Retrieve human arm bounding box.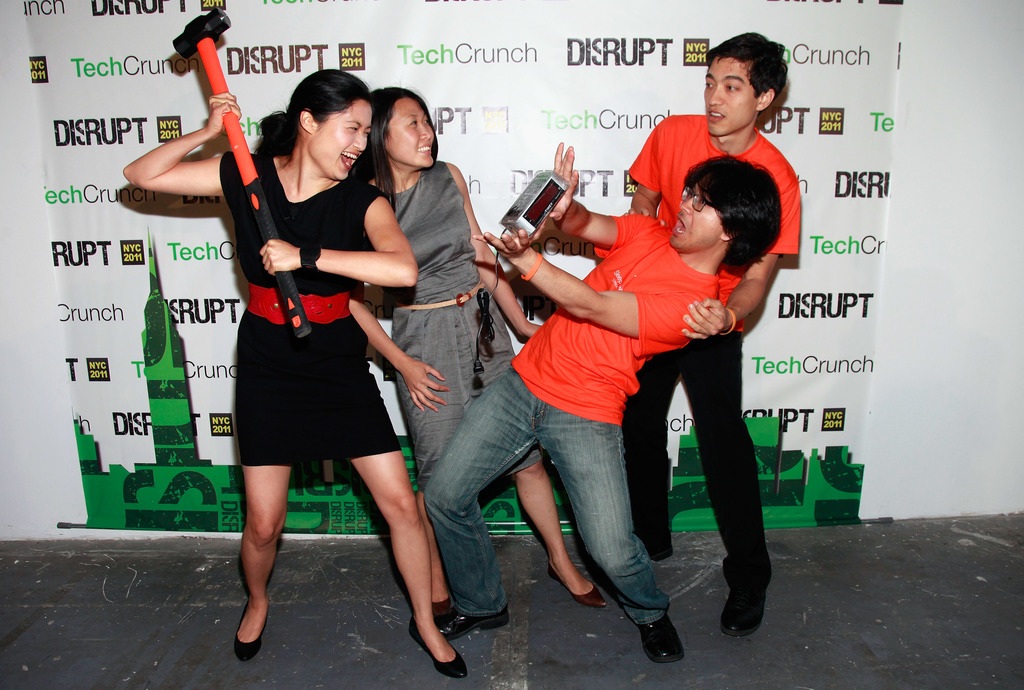
Bounding box: rect(537, 138, 664, 259).
